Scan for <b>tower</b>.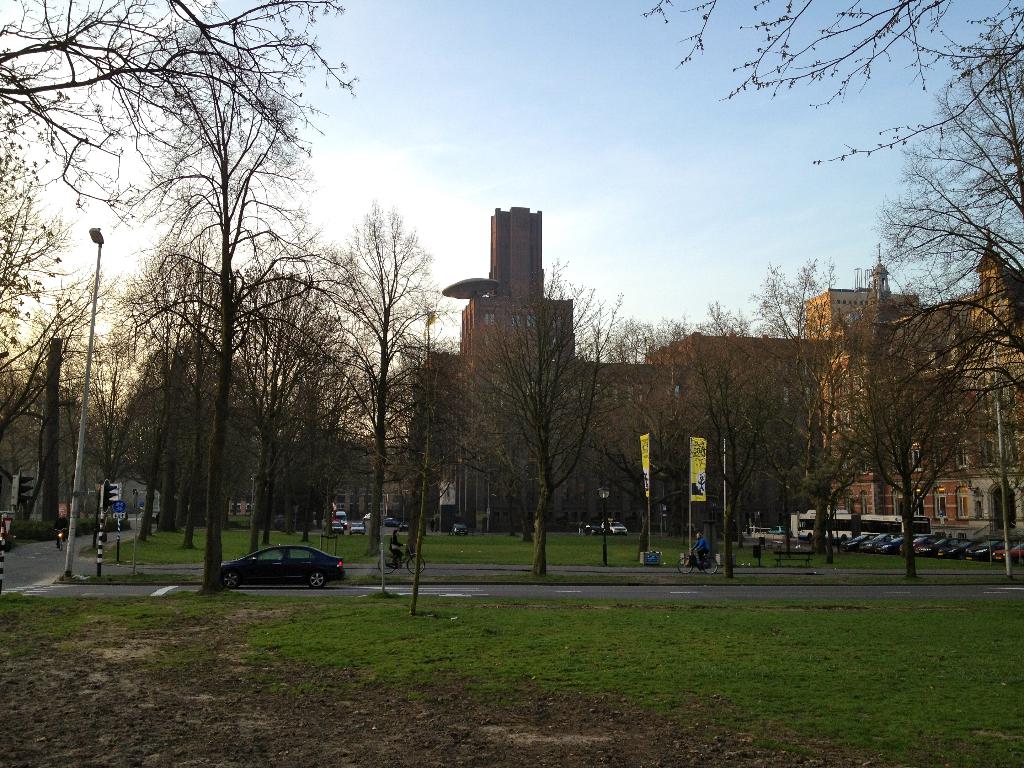
Scan result: 453:205:573:525.
